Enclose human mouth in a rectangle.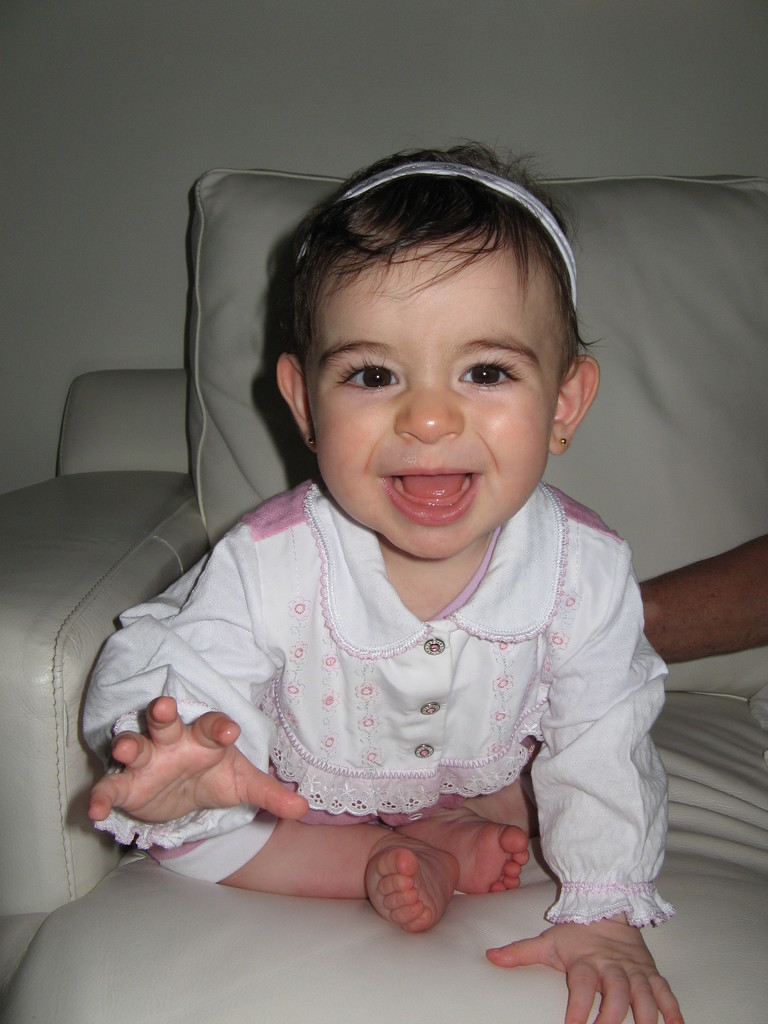
x1=378, y1=465, x2=488, y2=525.
